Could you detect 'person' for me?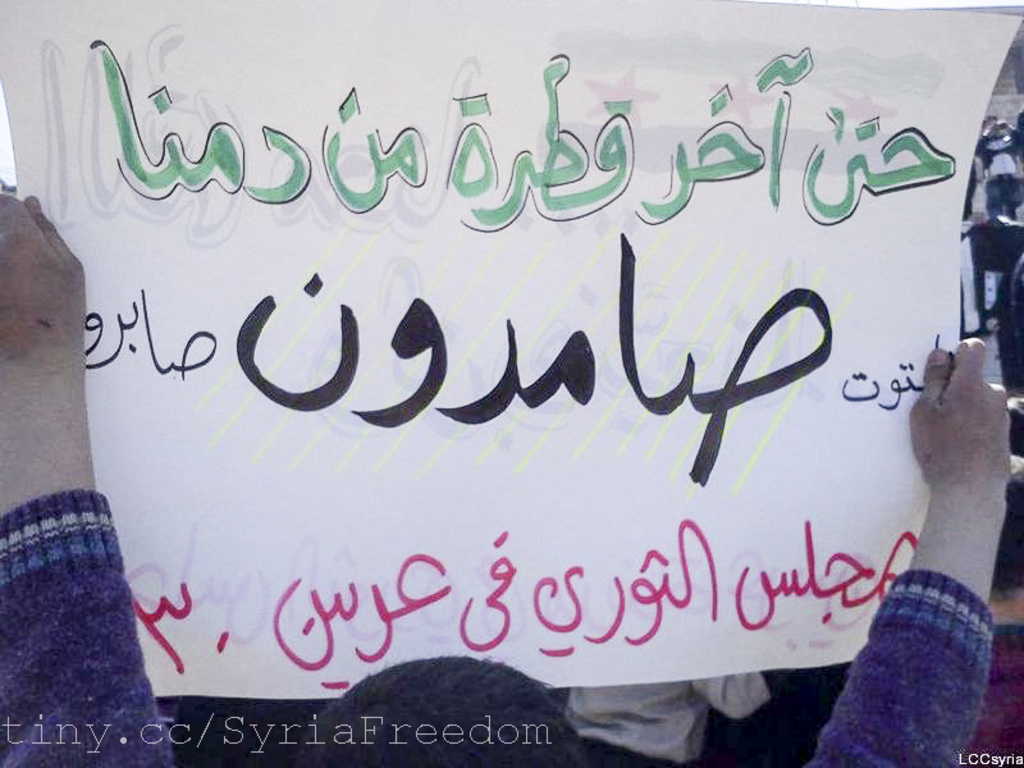
Detection result: l=0, t=193, r=1018, b=767.
